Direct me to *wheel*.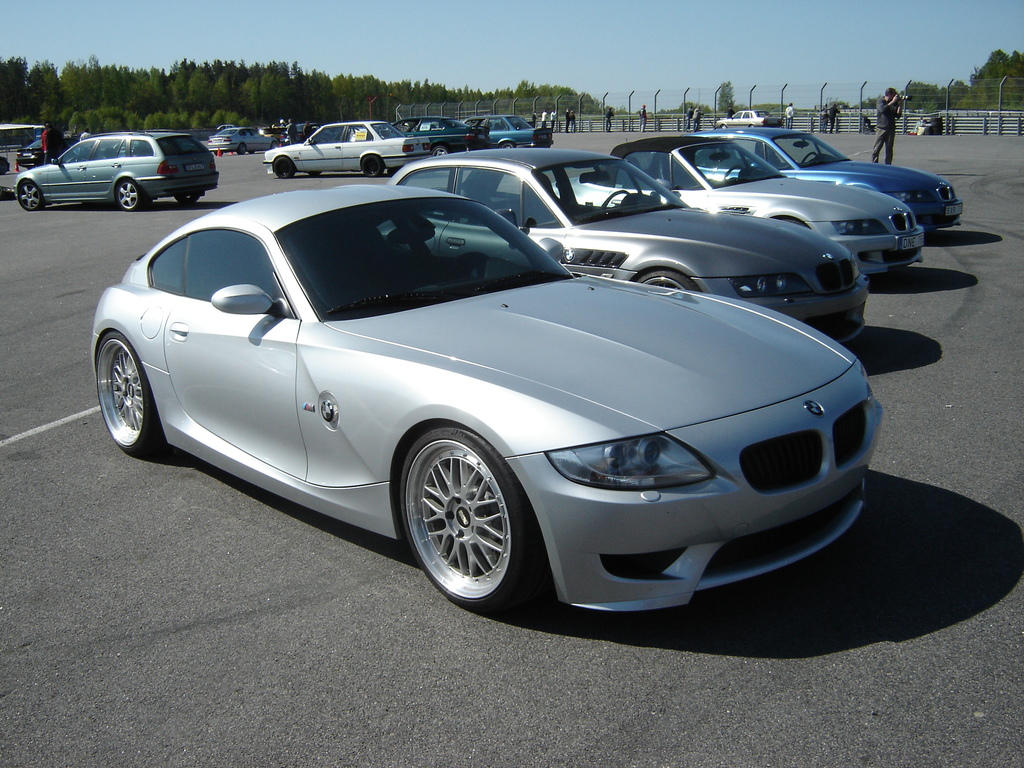
Direction: x1=309, y1=169, x2=320, y2=175.
